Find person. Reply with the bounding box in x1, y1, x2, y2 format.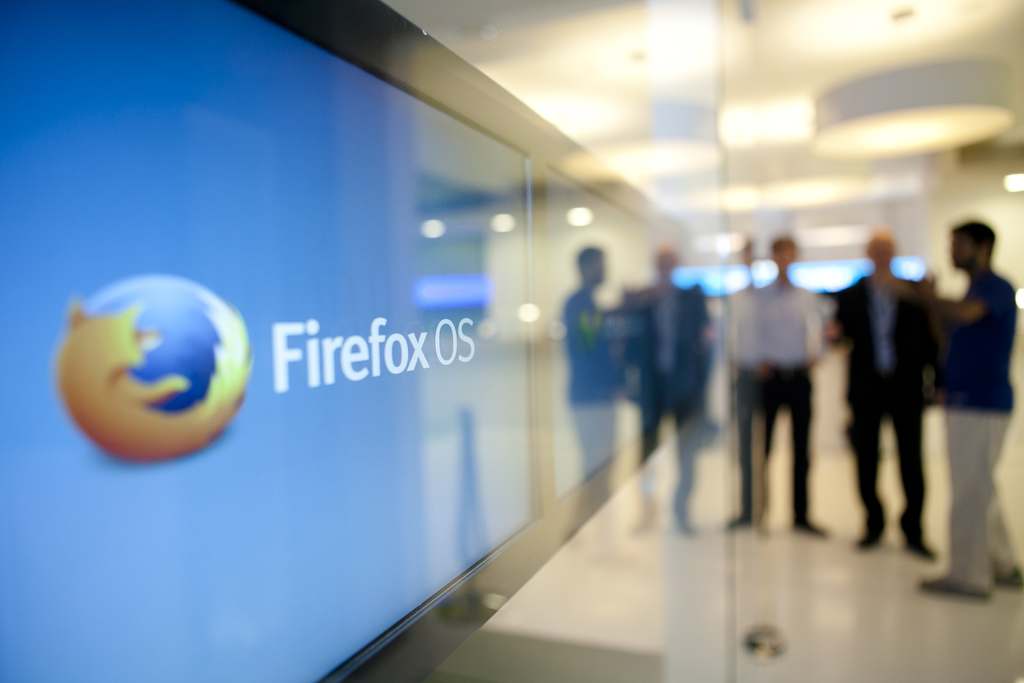
751, 229, 834, 539.
